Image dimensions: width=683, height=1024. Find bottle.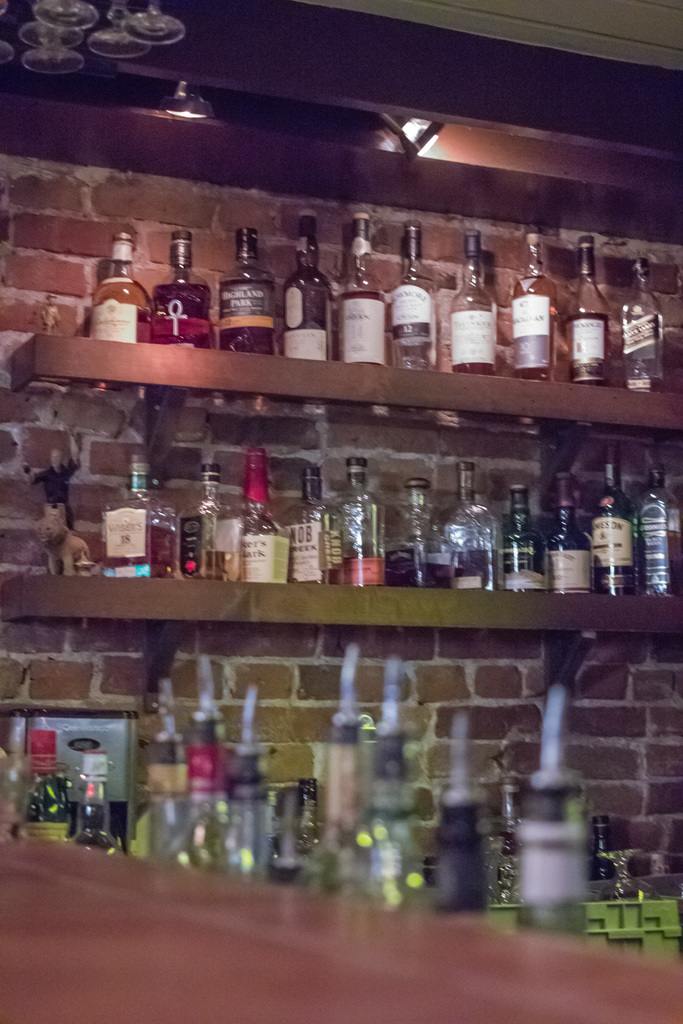
detection(434, 223, 503, 372).
